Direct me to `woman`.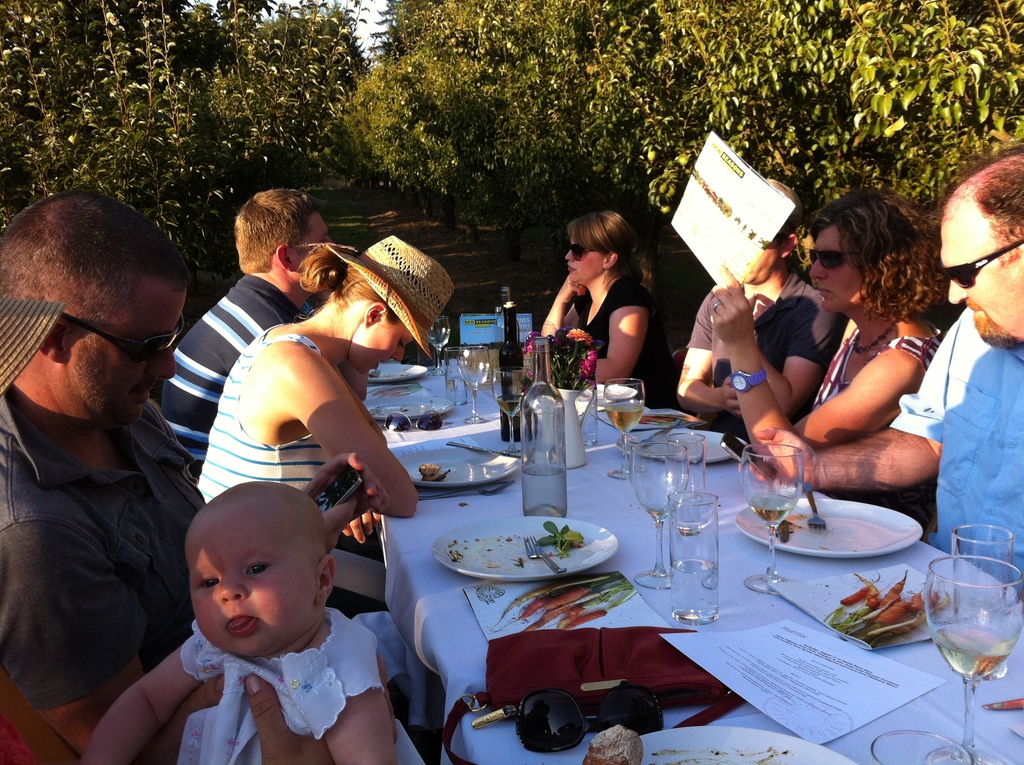
Direction: {"left": 540, "top": 205, "right": 680, "bottom": 415}.
